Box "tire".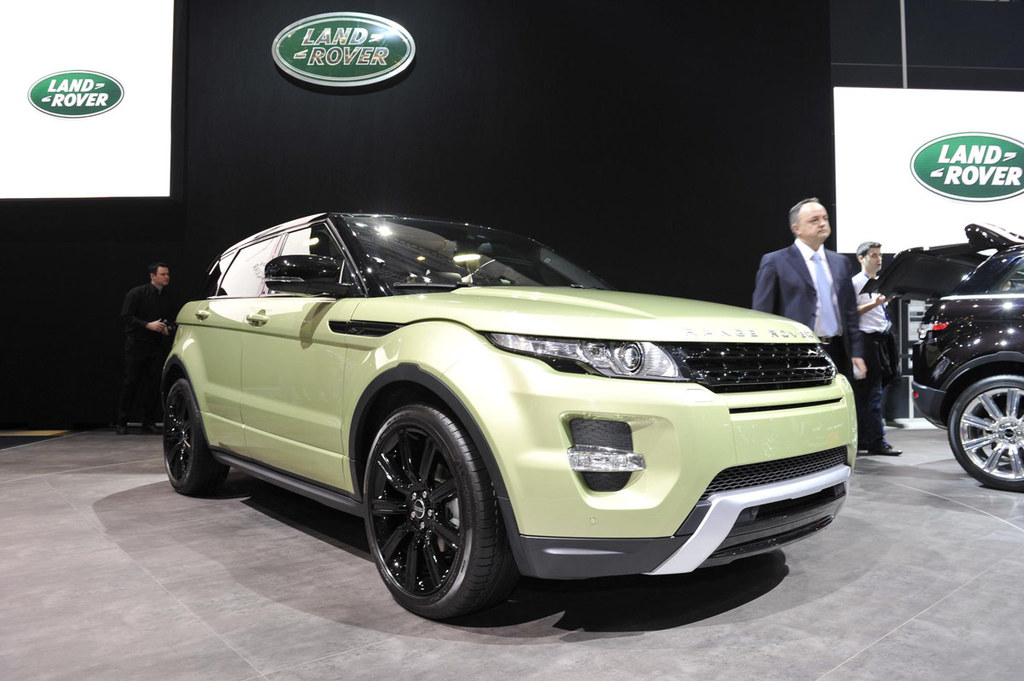
x1=166 y1=383 x2=231 y2=499.
